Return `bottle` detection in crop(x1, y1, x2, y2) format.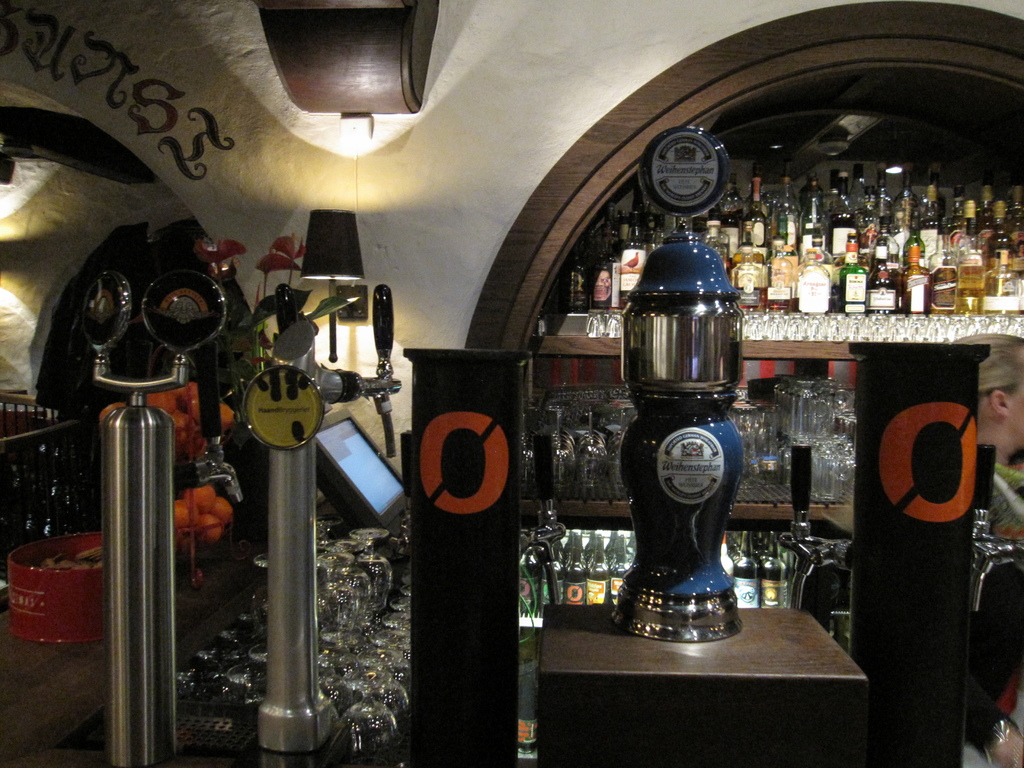
crop(956, 195, 984, 272).
